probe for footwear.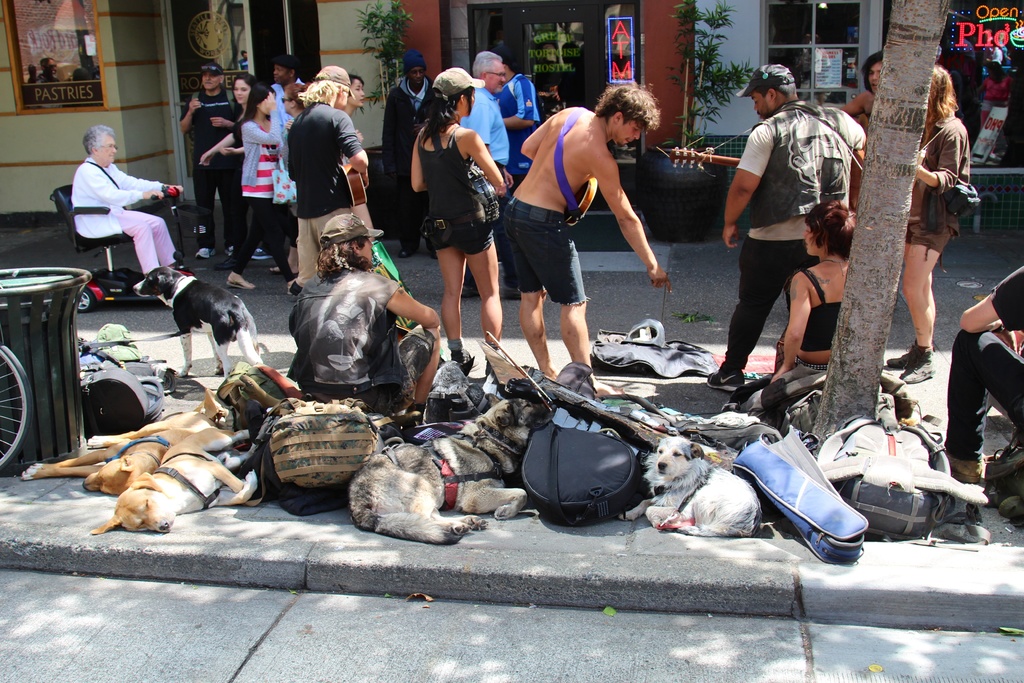
Probe result: 500:280:524:300.
